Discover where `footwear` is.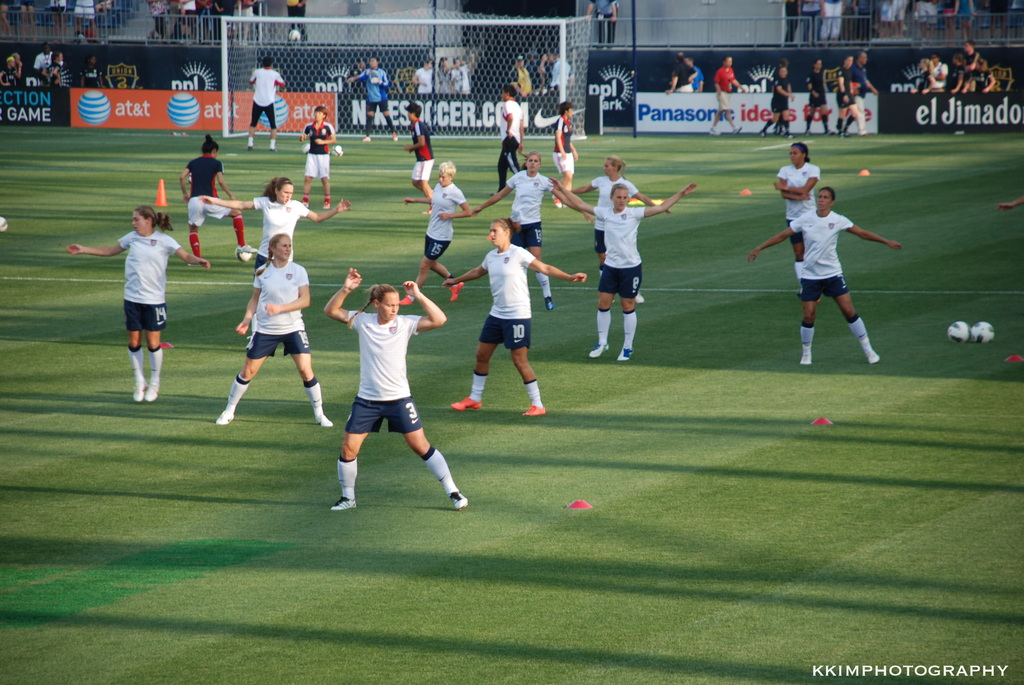
Discovered at (left=131, top=379, right=144, bottom=405).
